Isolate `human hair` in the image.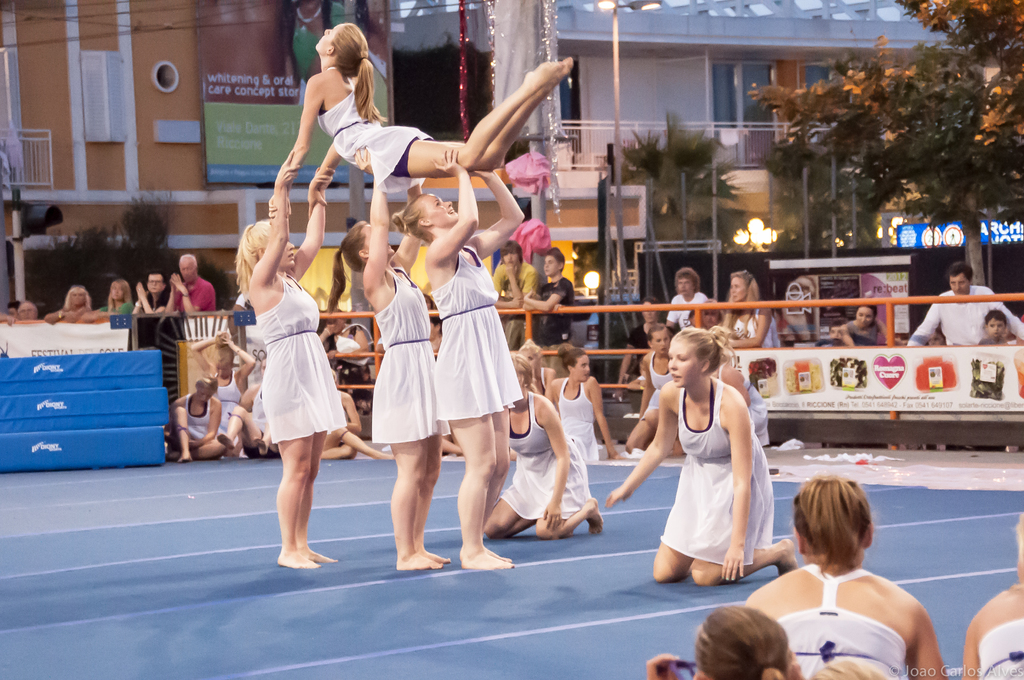
Isolated region: bbox(391, 193, 433, 252).
